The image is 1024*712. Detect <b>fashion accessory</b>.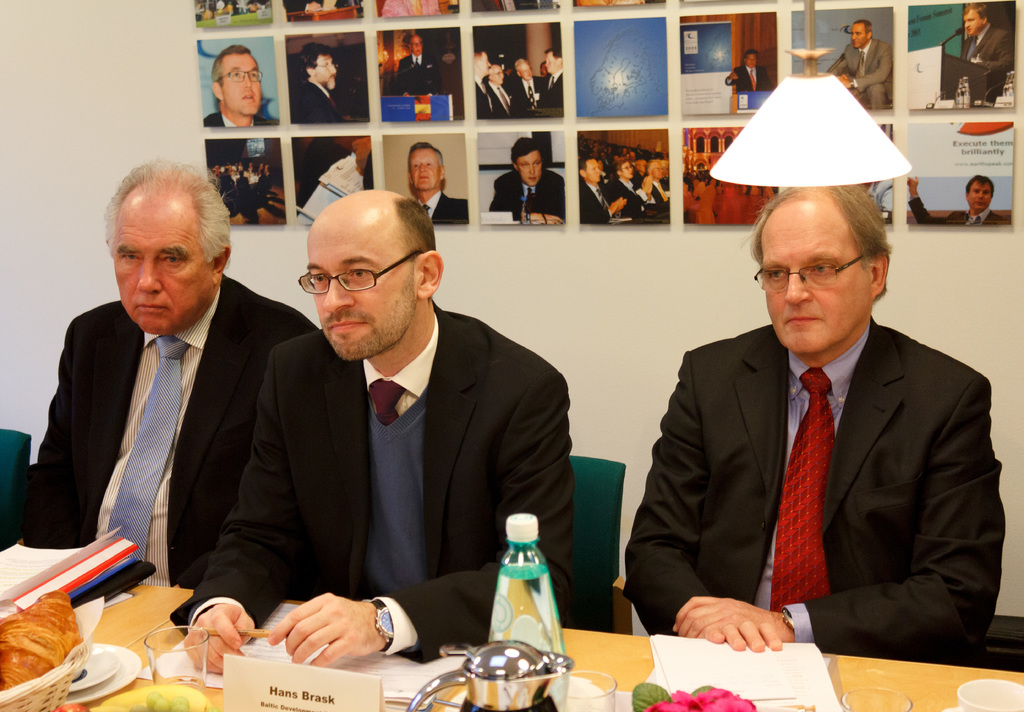
Detection: box=[948, 22, 1016, 99].
